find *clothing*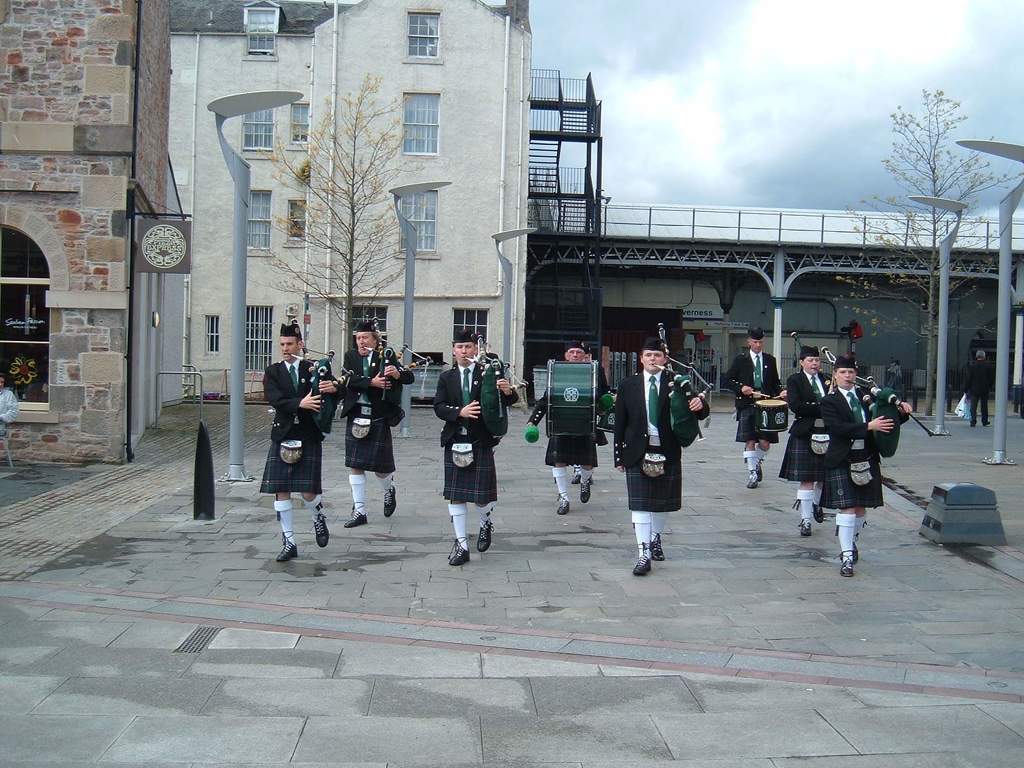
<bbox>586, 357, 612, 444</bbox>
